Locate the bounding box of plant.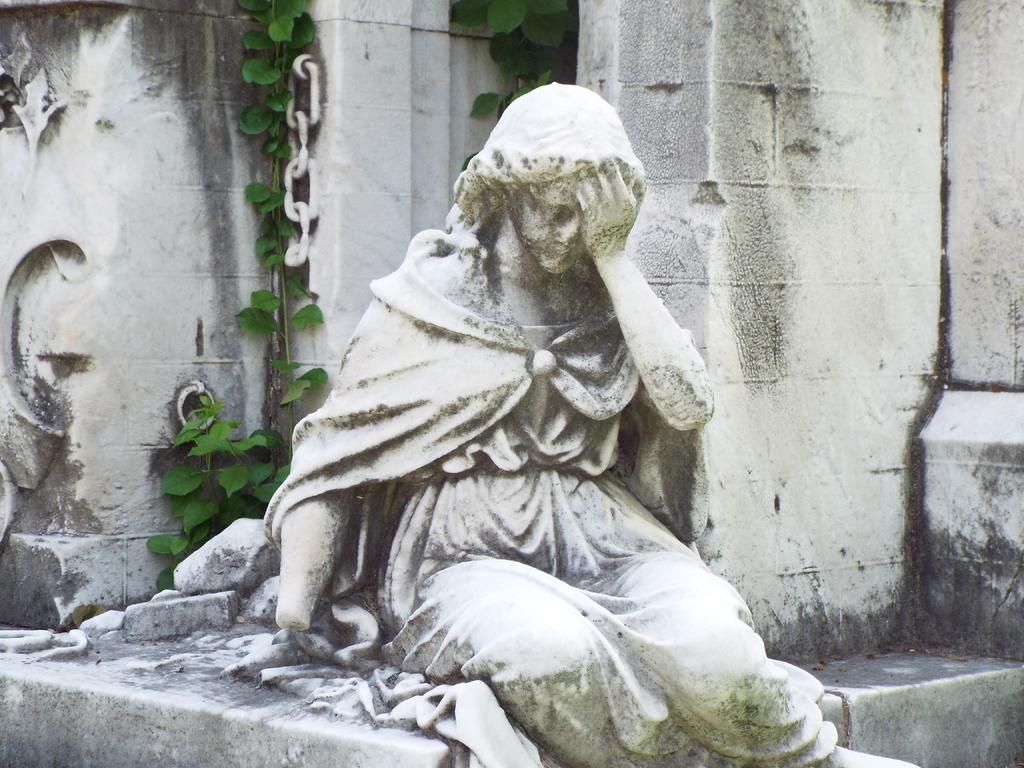
Bounding box: {"x1": 467, "y1": 0, "x2": 580, "y2": 217}.
